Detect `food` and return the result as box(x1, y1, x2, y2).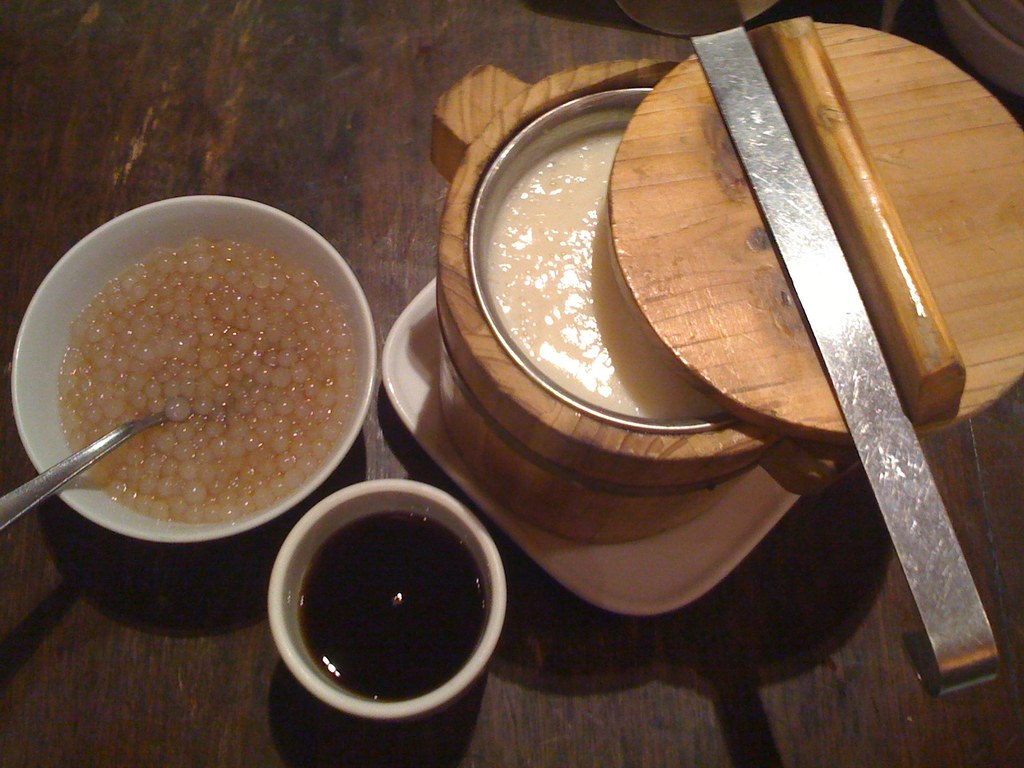
box(60, 241, 364, 523).
